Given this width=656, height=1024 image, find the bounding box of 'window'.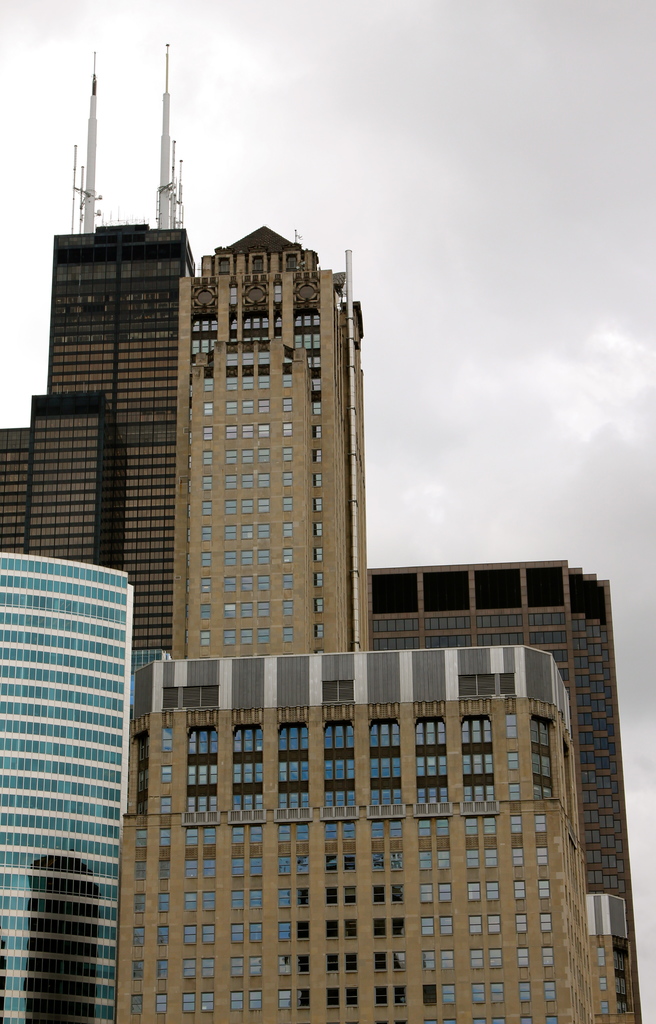
<region>279, 854, 293, 875</region>.
